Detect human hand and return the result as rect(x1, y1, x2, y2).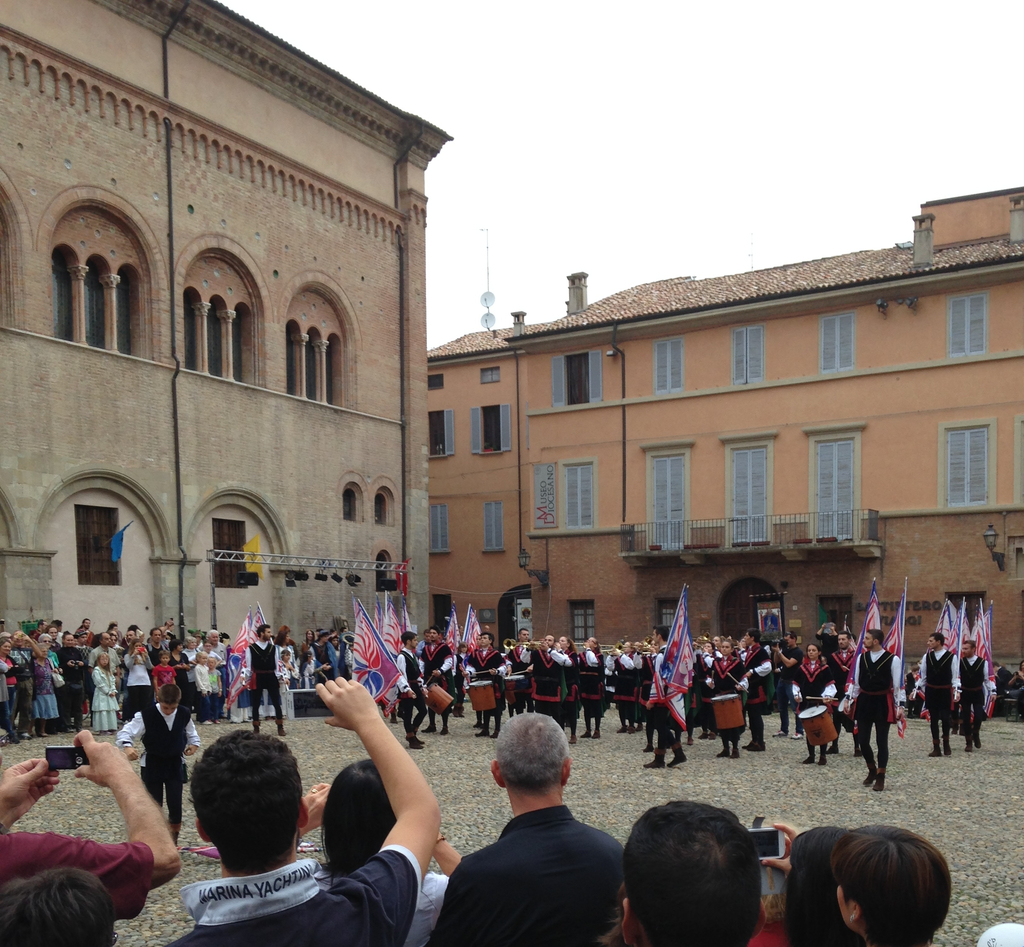
rect(72, 725, 132, 791).
